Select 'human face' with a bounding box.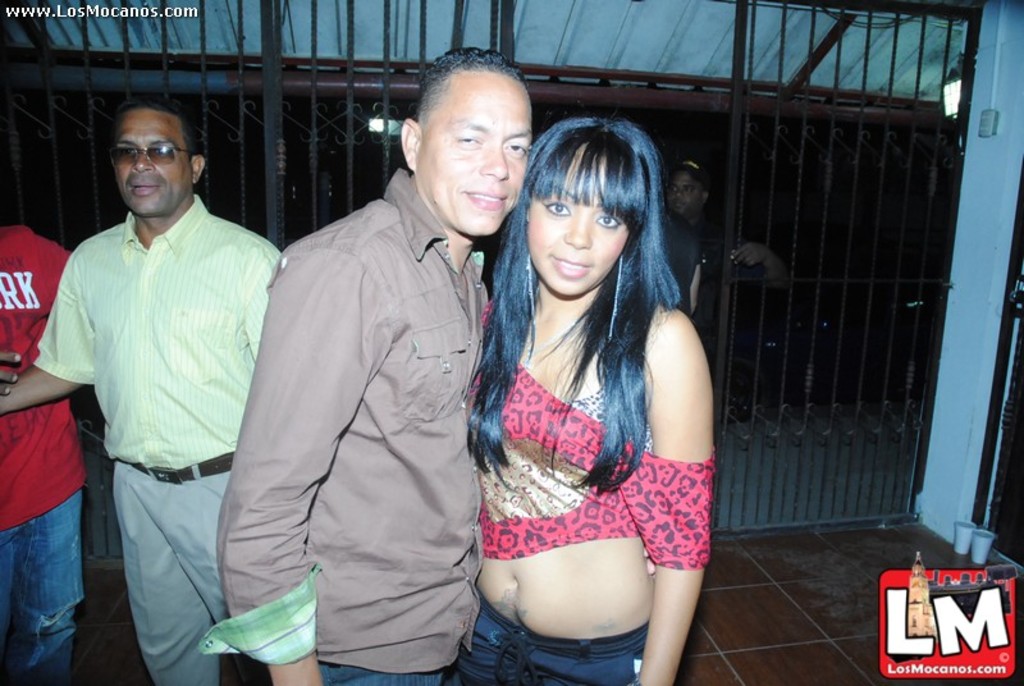
{"x1": 525, "y1": 155, "x2": 632, "y2": 299}.
